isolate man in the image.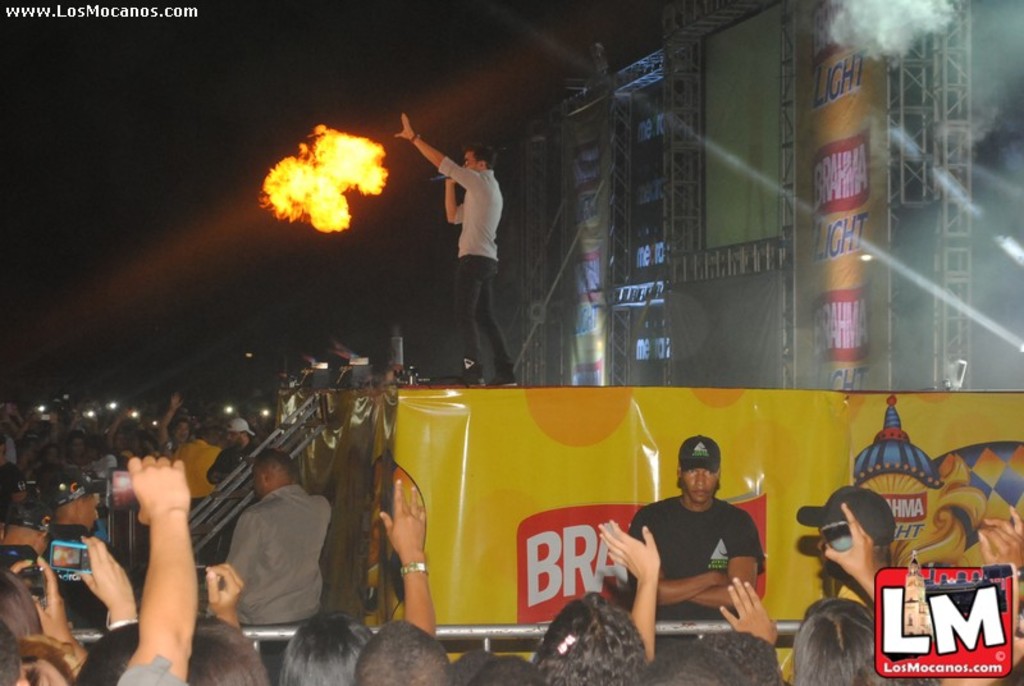
Isolated region: [396,114,521,385].
